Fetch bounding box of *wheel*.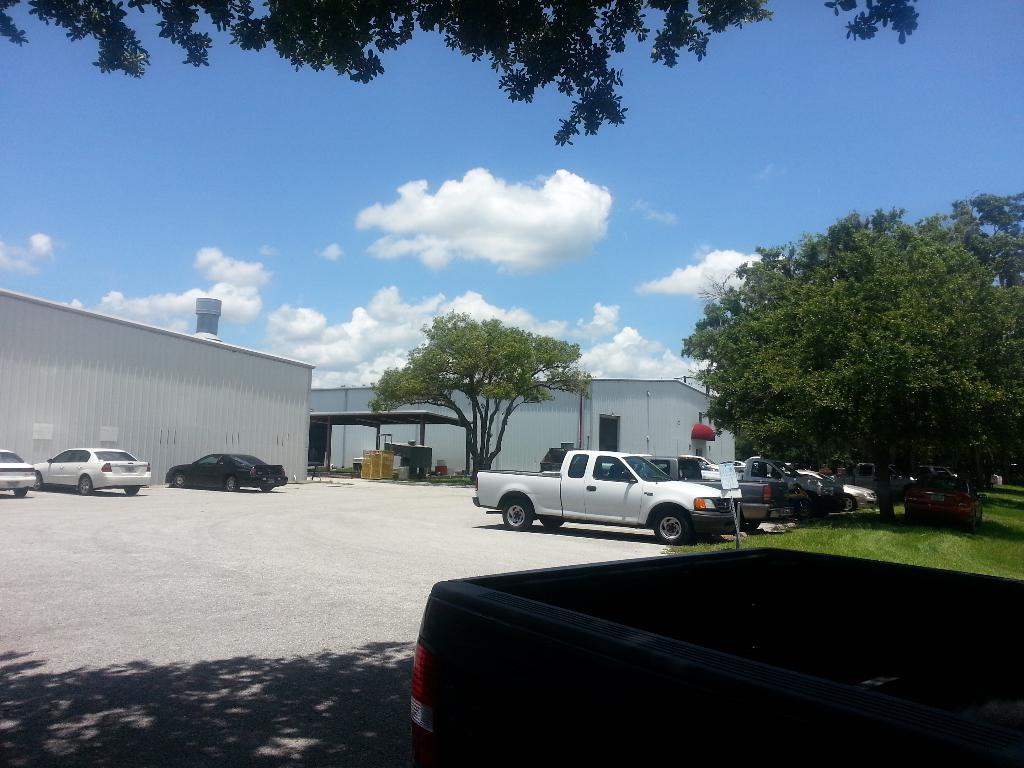
Bbox: region(77, 473, 95, 495).
